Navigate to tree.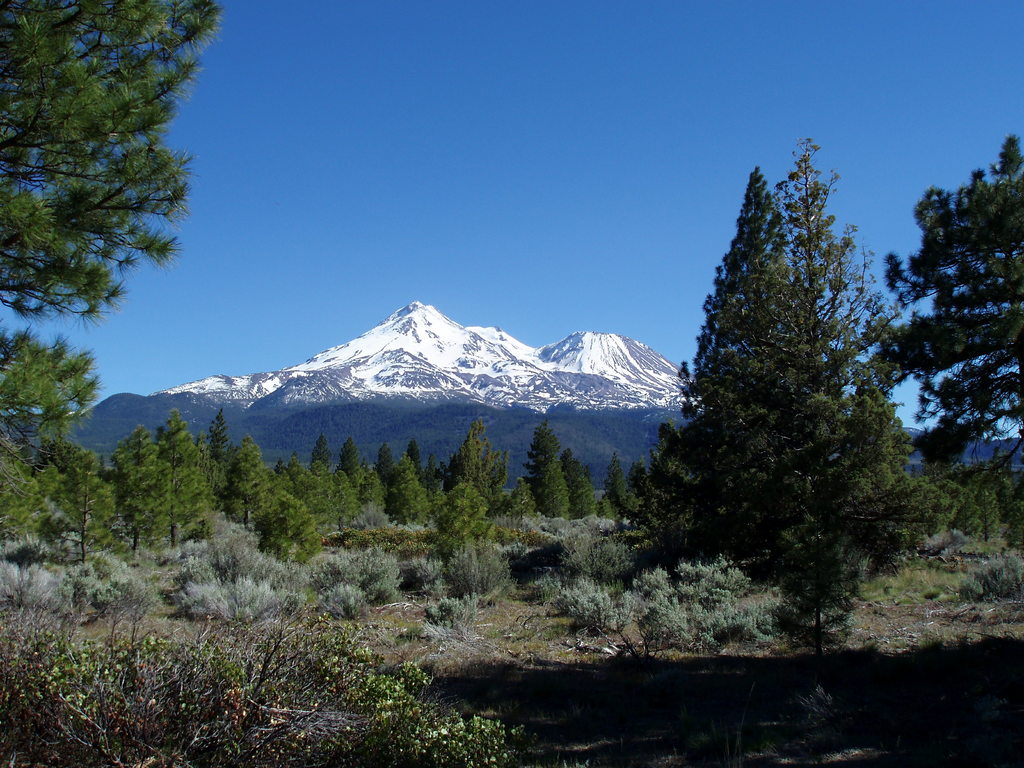
Navigation target: left=0, top=2, right=225, bottom=312.
